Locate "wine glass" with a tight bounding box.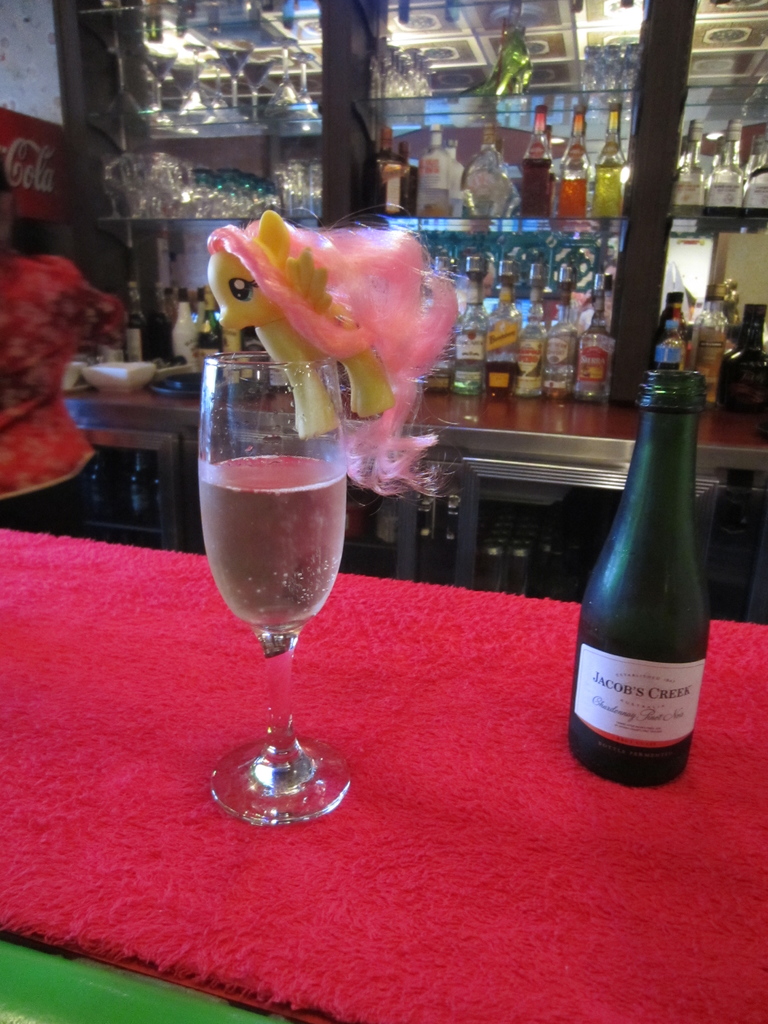
x1=204 y1=351 x2=344 y2=827.
